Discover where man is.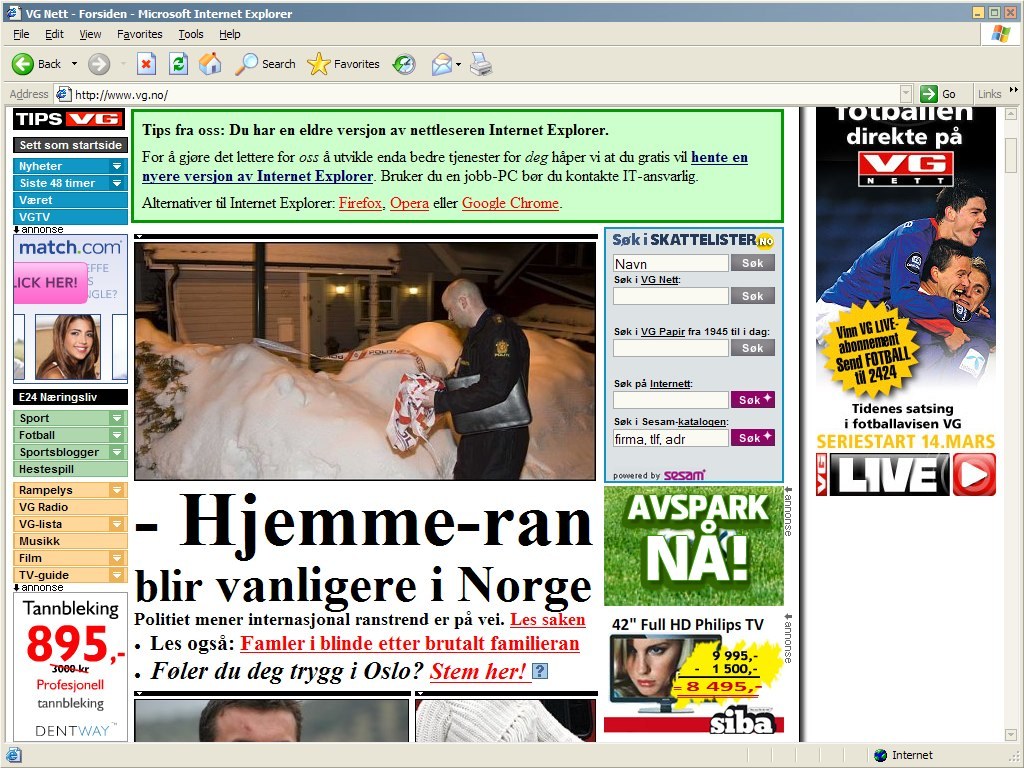
Discovered at (left=959, top=257, right=990, bottom=381).
